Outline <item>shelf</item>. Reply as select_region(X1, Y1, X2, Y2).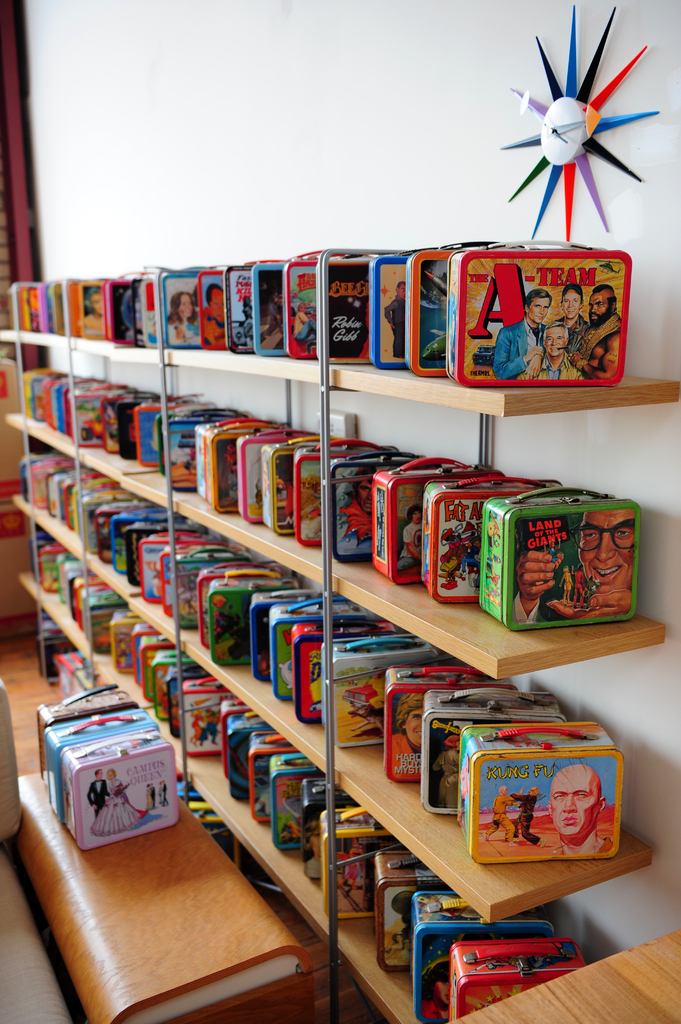
select_region(6, 230, 656, 938).
